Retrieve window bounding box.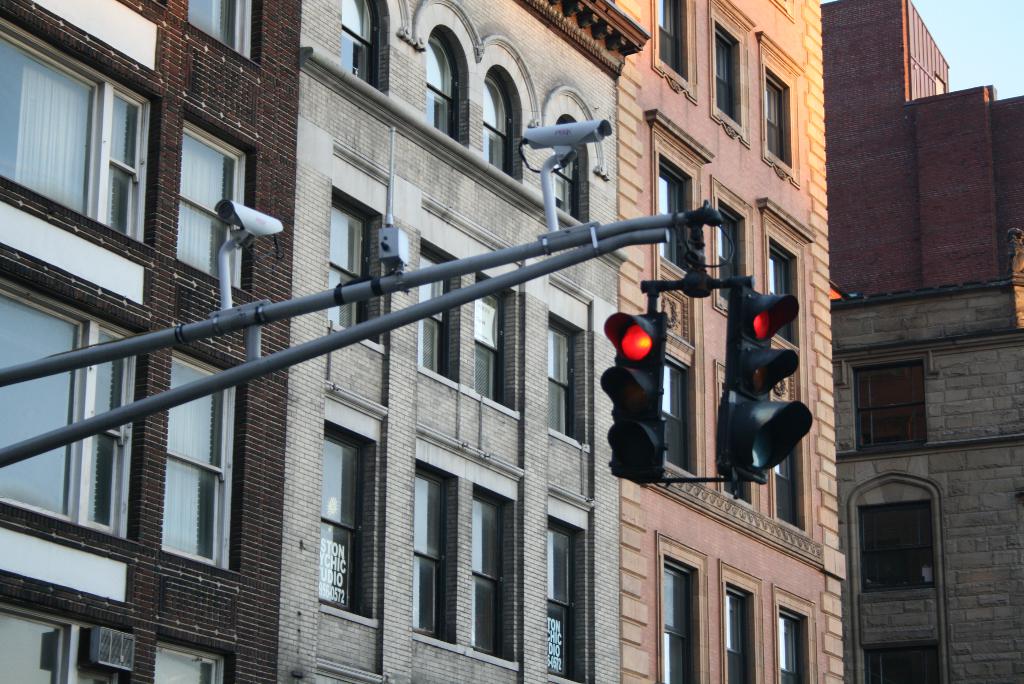
Bounding box: x1=767 y1=76 x2=787 y2=158.
